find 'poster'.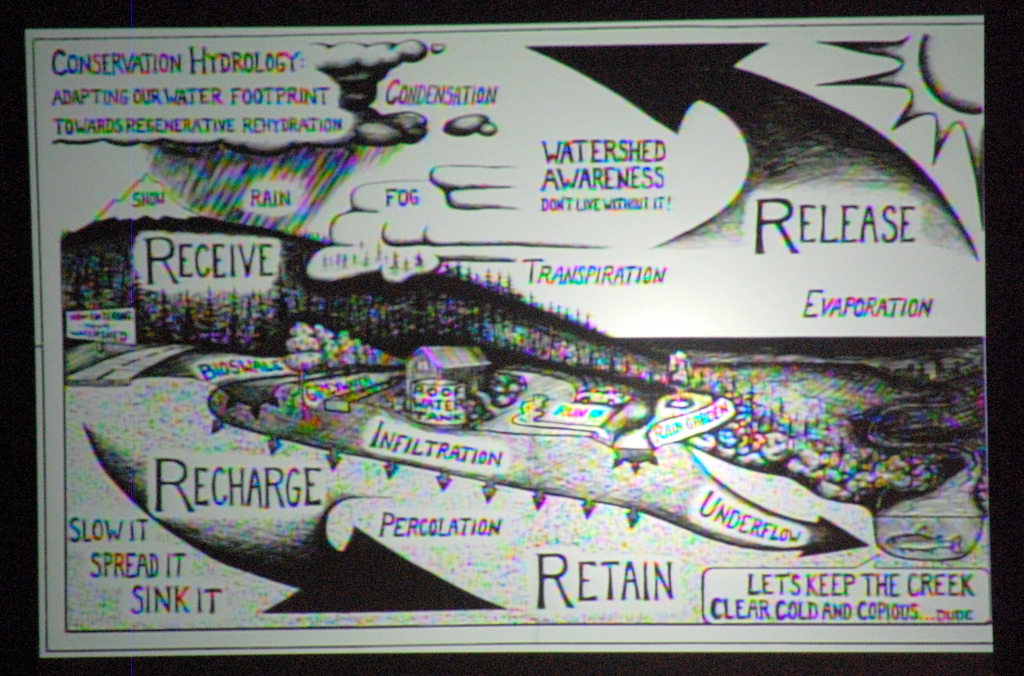
(left=23, top=10, right=996, bottom=652).
